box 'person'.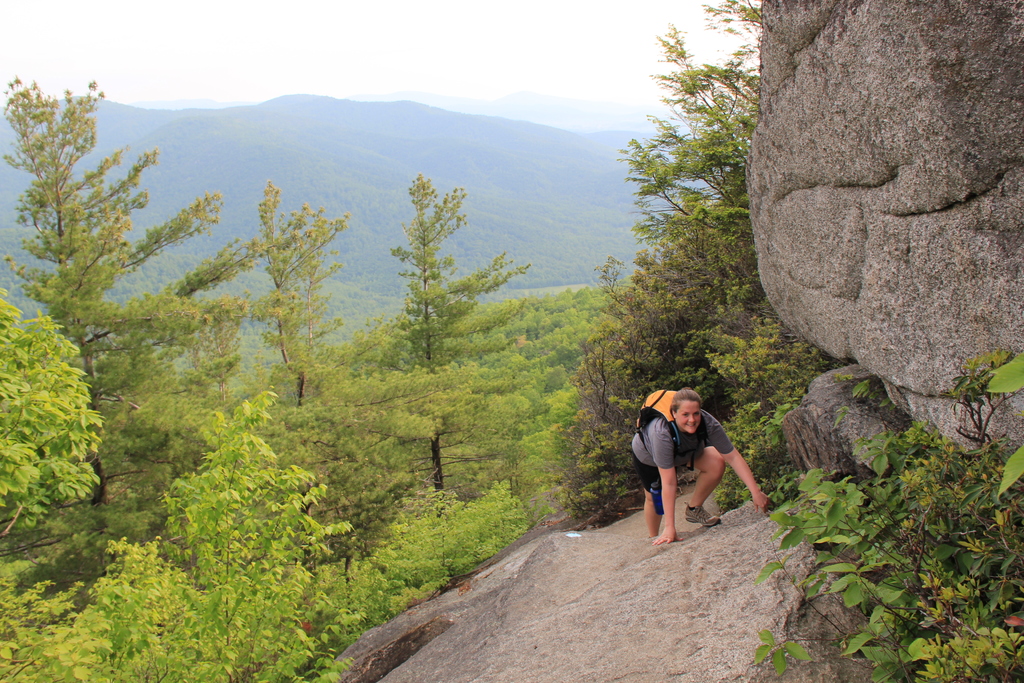
(x1=639, y1=370, x2=758, y2=545).
